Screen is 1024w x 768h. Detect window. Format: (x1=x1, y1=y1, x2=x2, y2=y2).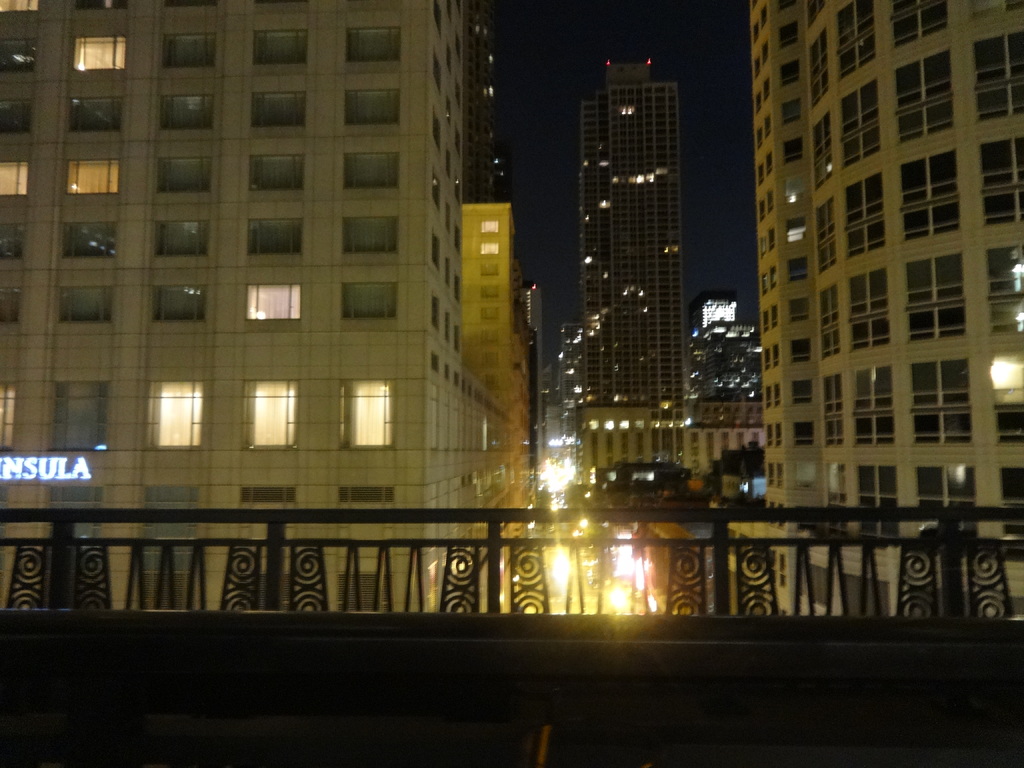
(x1=430, y1=0, x2=445, y2=32).
